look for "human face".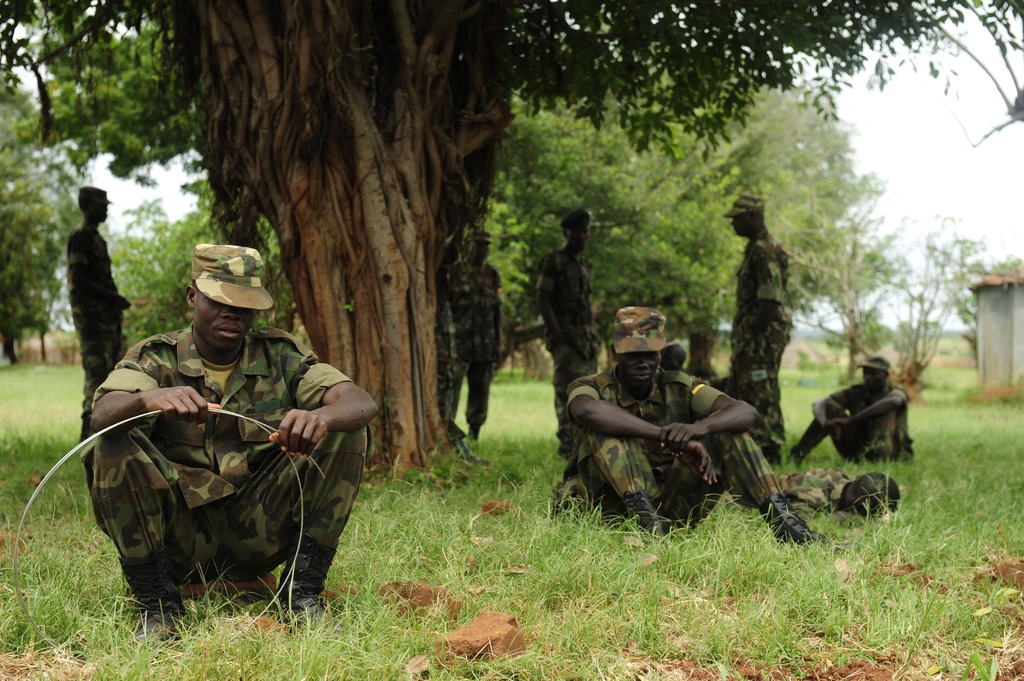
Found: [x1=617, y1=347, x2=660, y2=388].
